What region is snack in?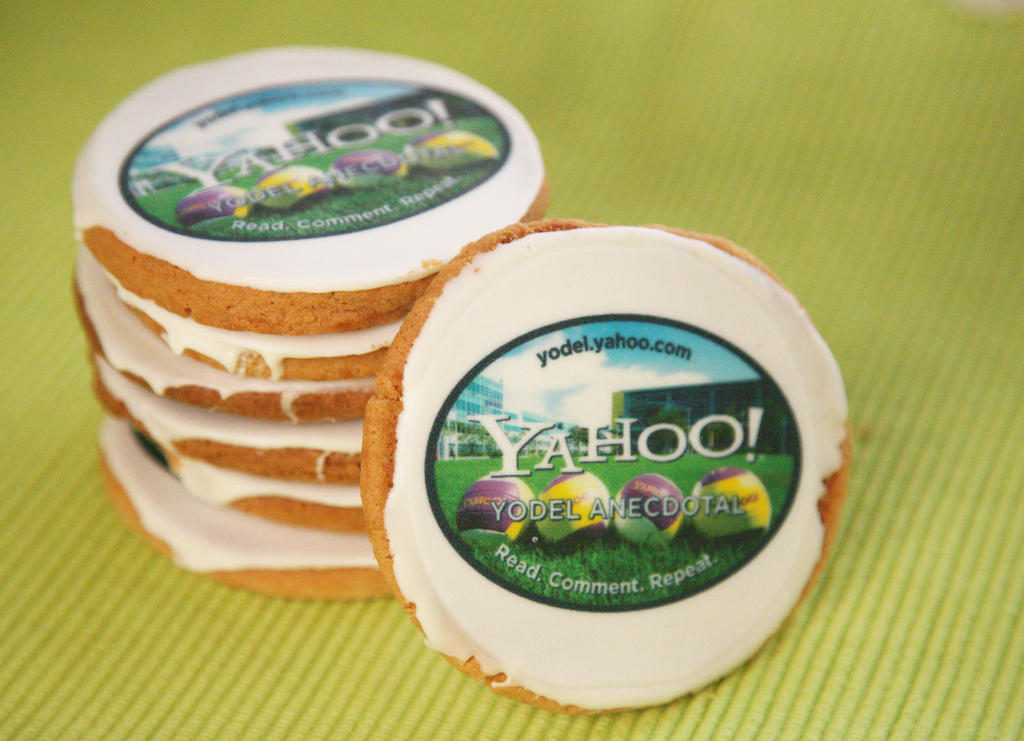
361,227,865,712.
